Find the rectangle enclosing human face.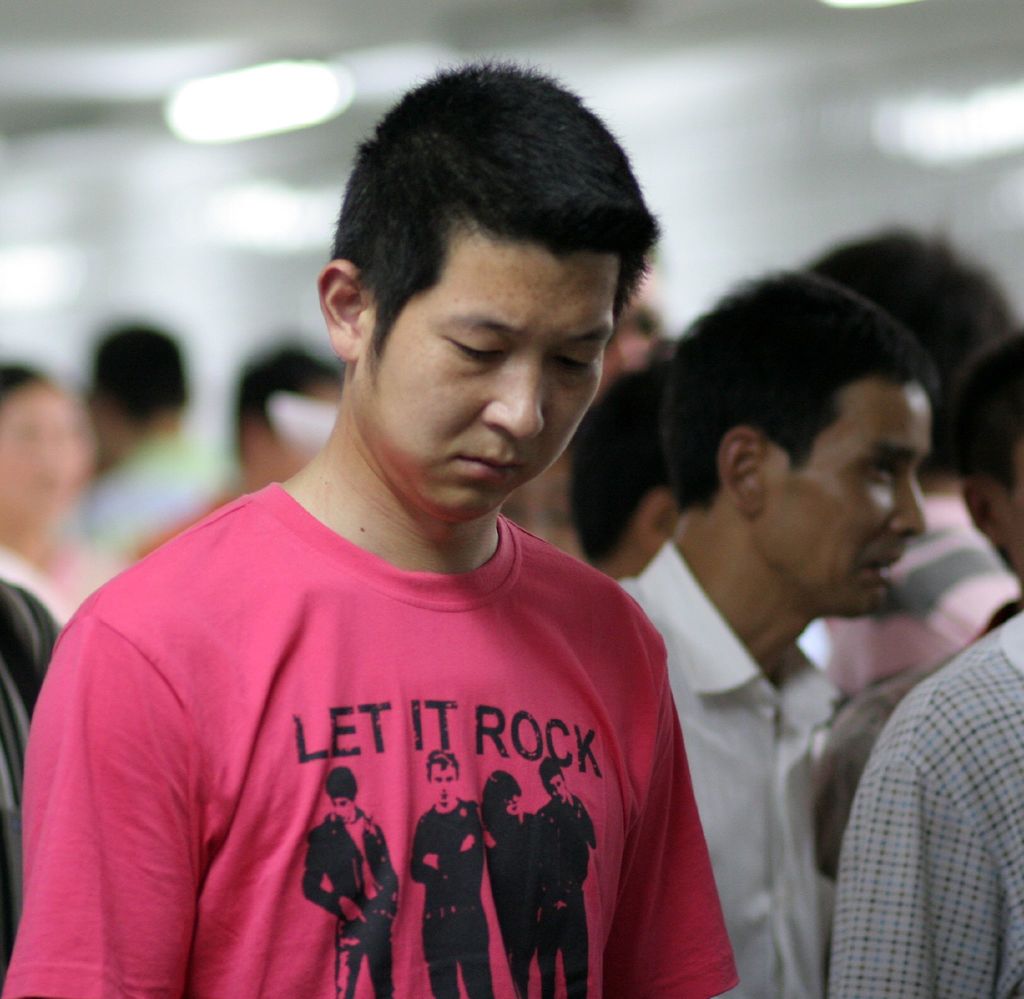
(left=761, top=378, right=932, bottom=612).
